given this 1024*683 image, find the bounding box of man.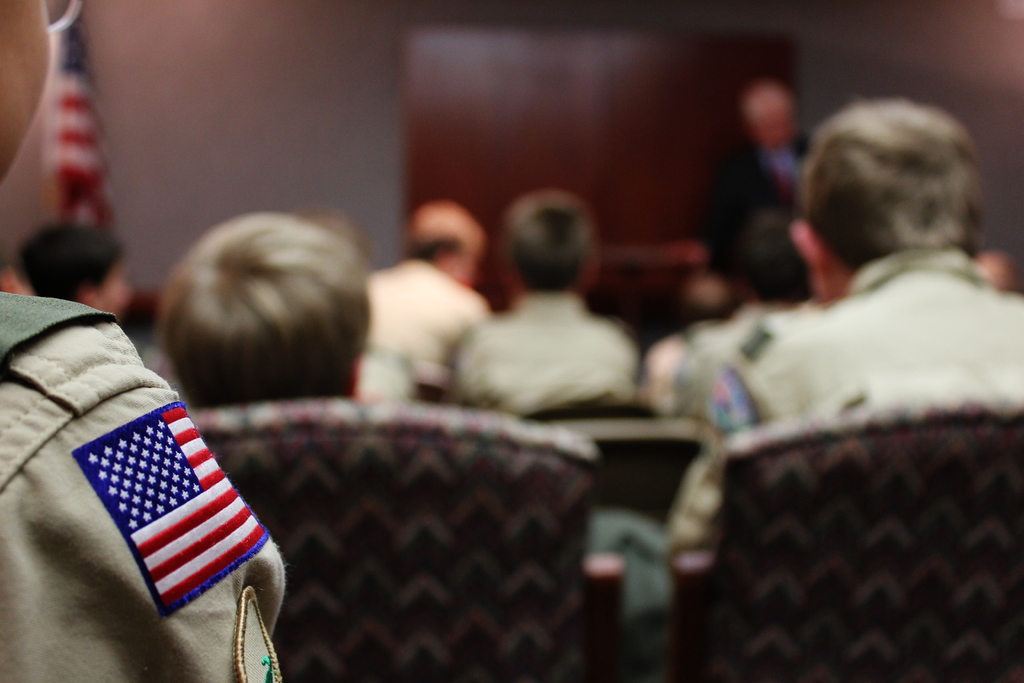
167:218:378:403.
